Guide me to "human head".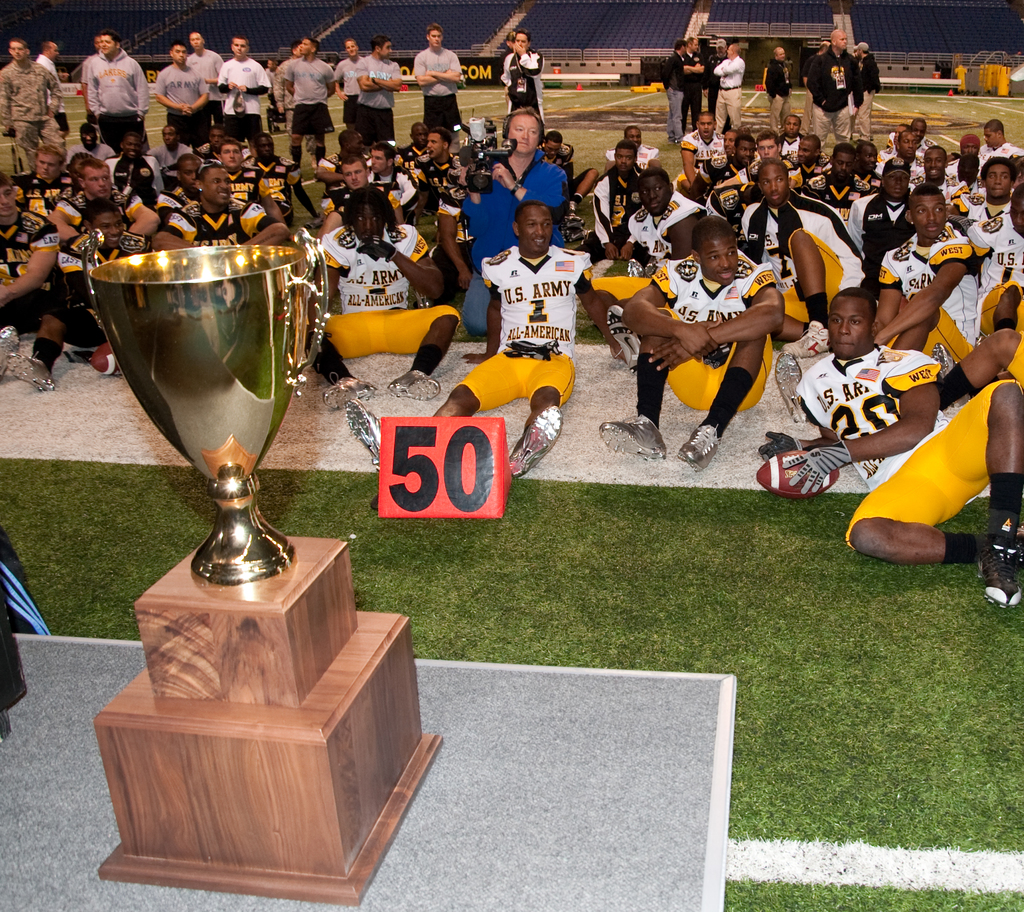
Guidance: x1=6, y1=36, x2=25, y2=59.
